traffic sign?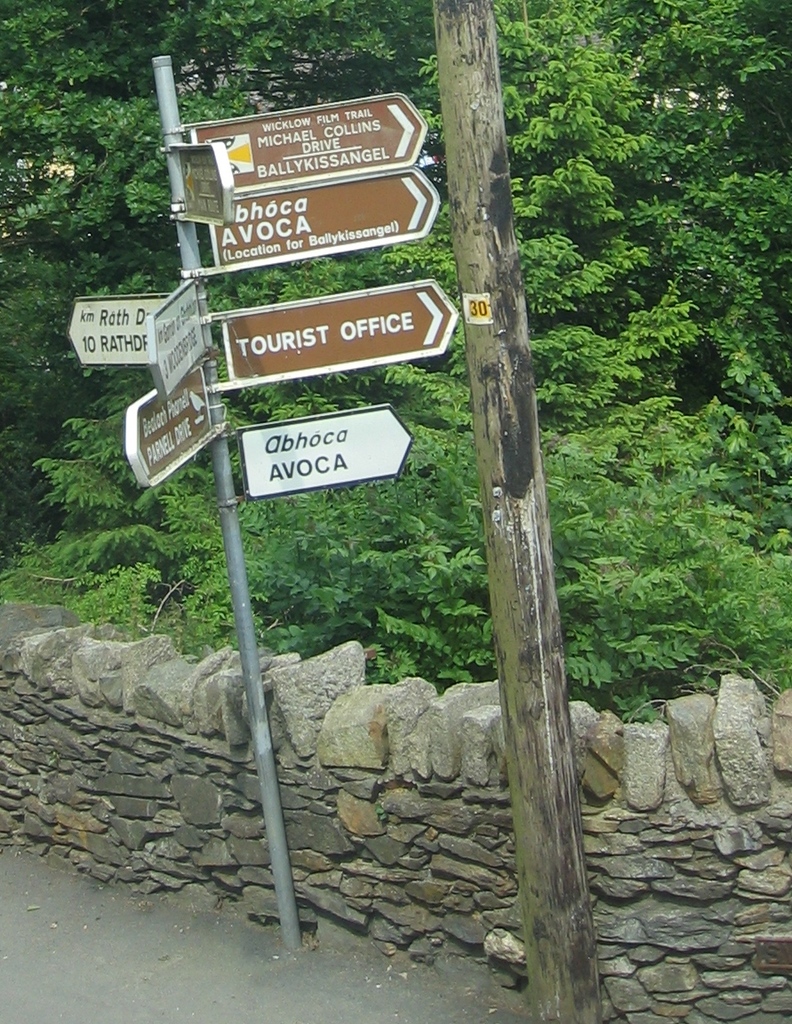
[left=236, top=404, right=415, bottom=497]
